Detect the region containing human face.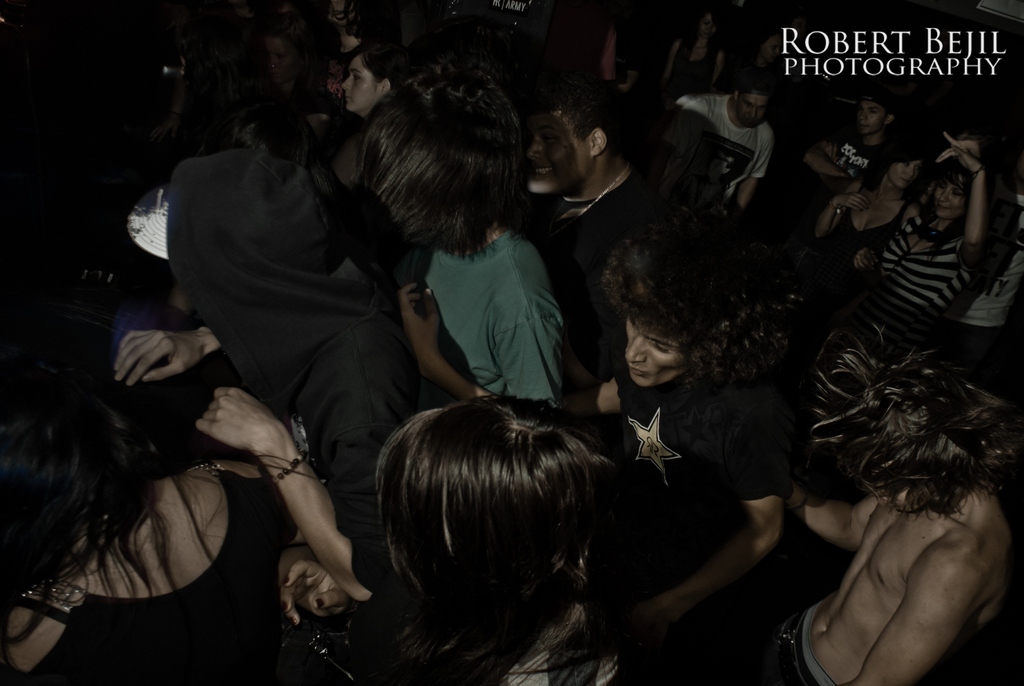
519, 100, 586, 192.
